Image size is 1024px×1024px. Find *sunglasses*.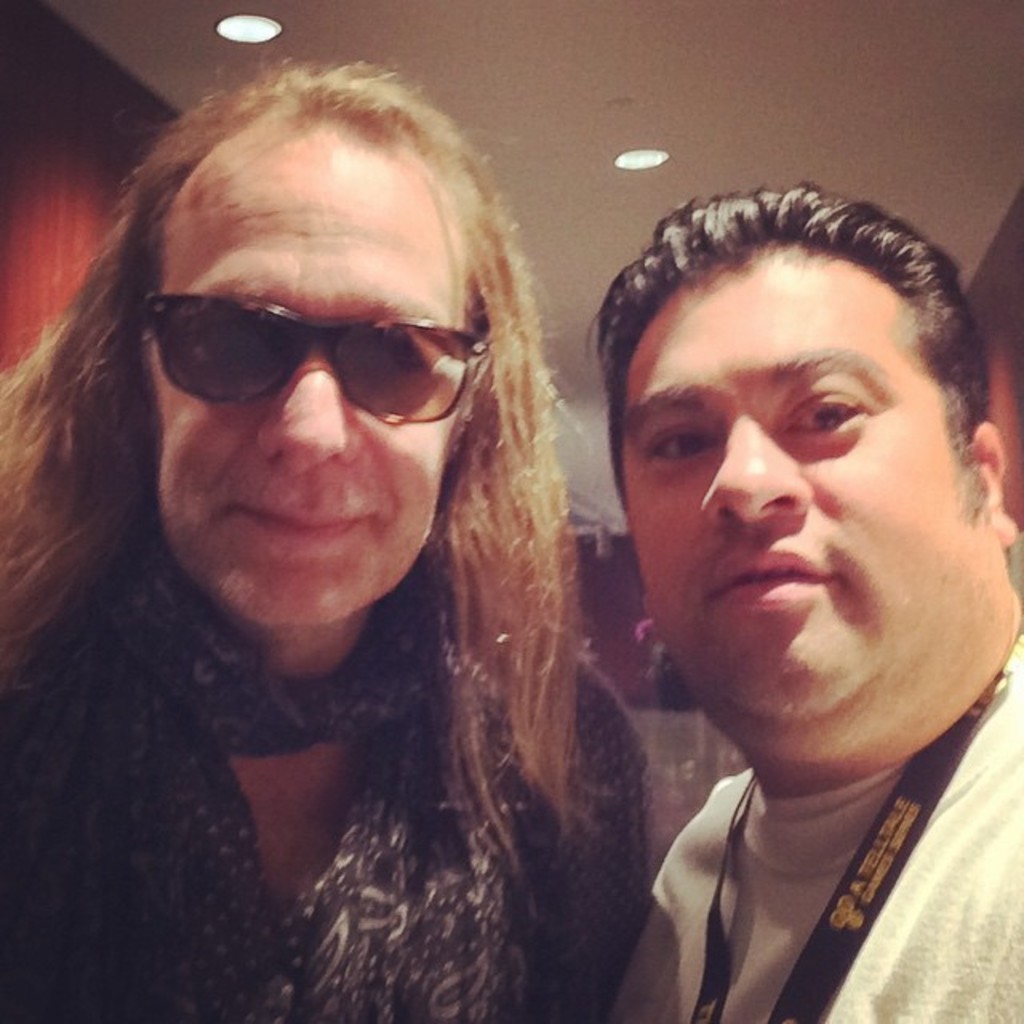
{"left": 139, "top": 290, "right": 493, "bottom": 424}.
